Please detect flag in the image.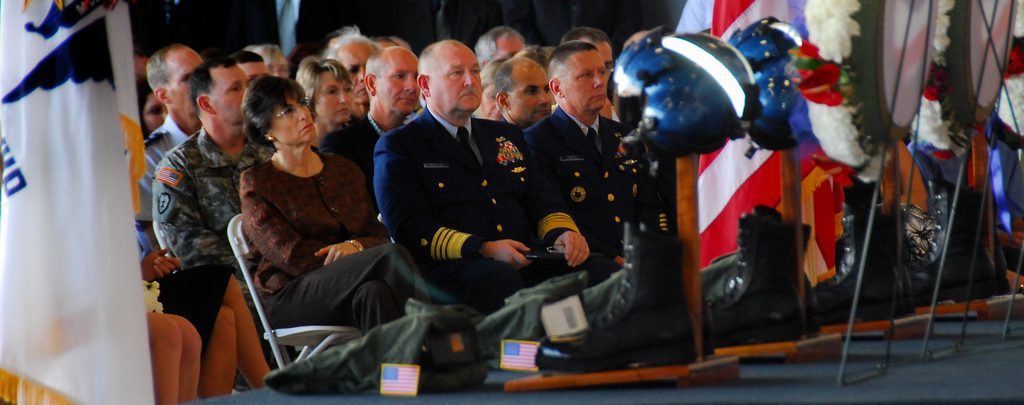
{"left": 659, "top": 0, "right": 848, "bottom": 290}.
